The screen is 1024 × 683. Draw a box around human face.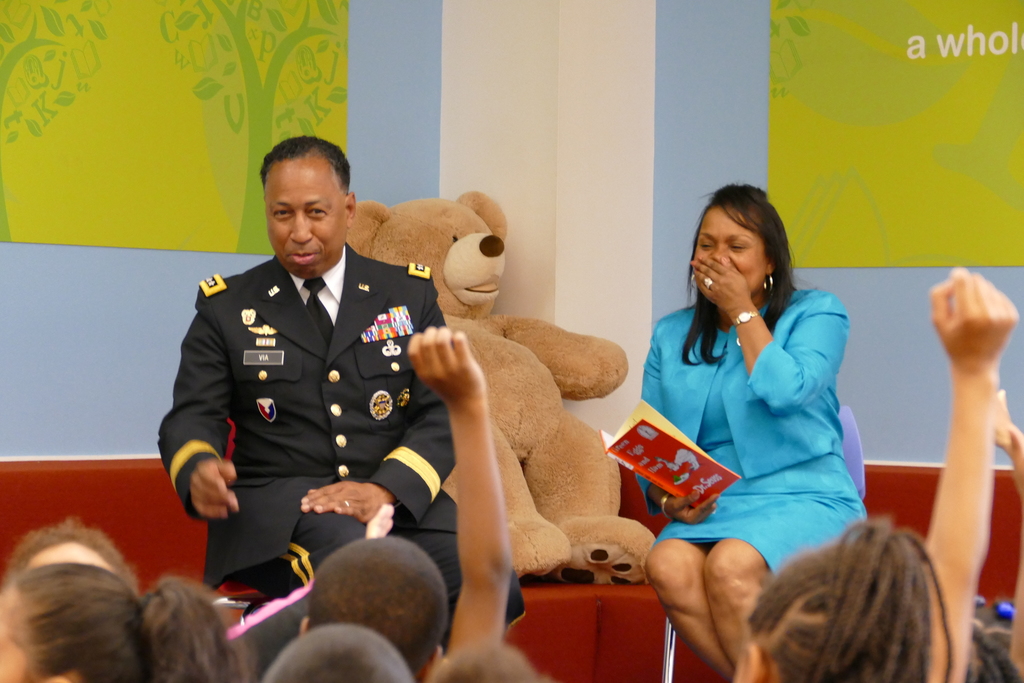
{"left": 264, "top": 161, "right": 342, "bottom": 276}.
